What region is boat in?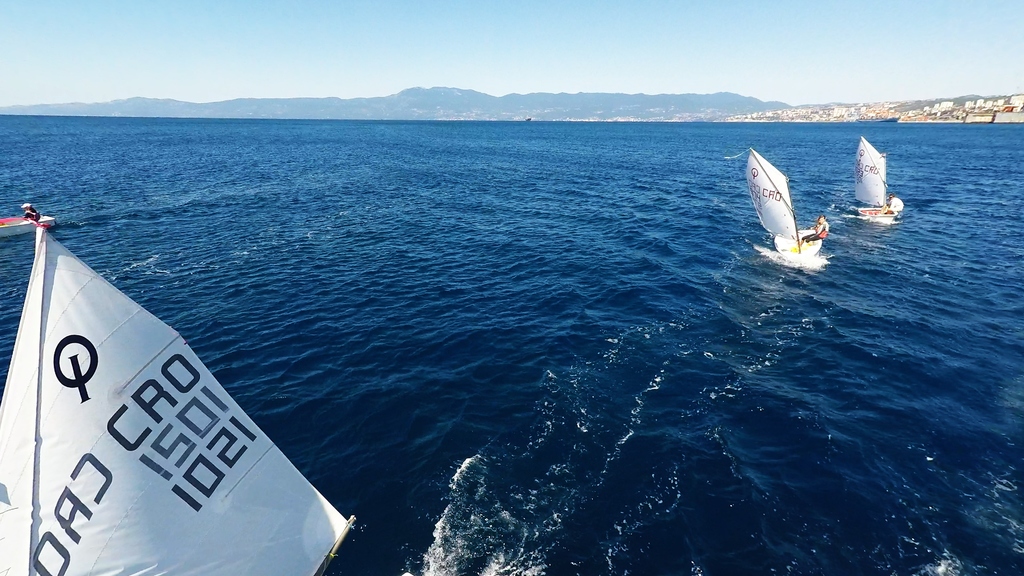
Rect(738, 150, 826, 263).
